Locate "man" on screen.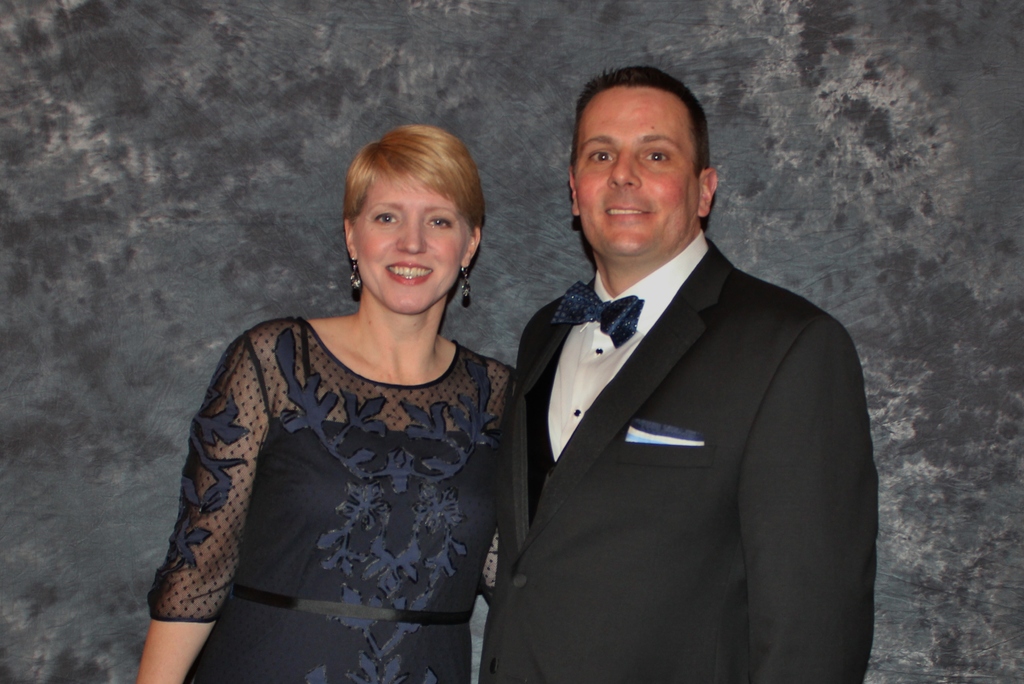
On screen at {"left": 471, "top": 61, "right": 877, "bottom": 675}.
